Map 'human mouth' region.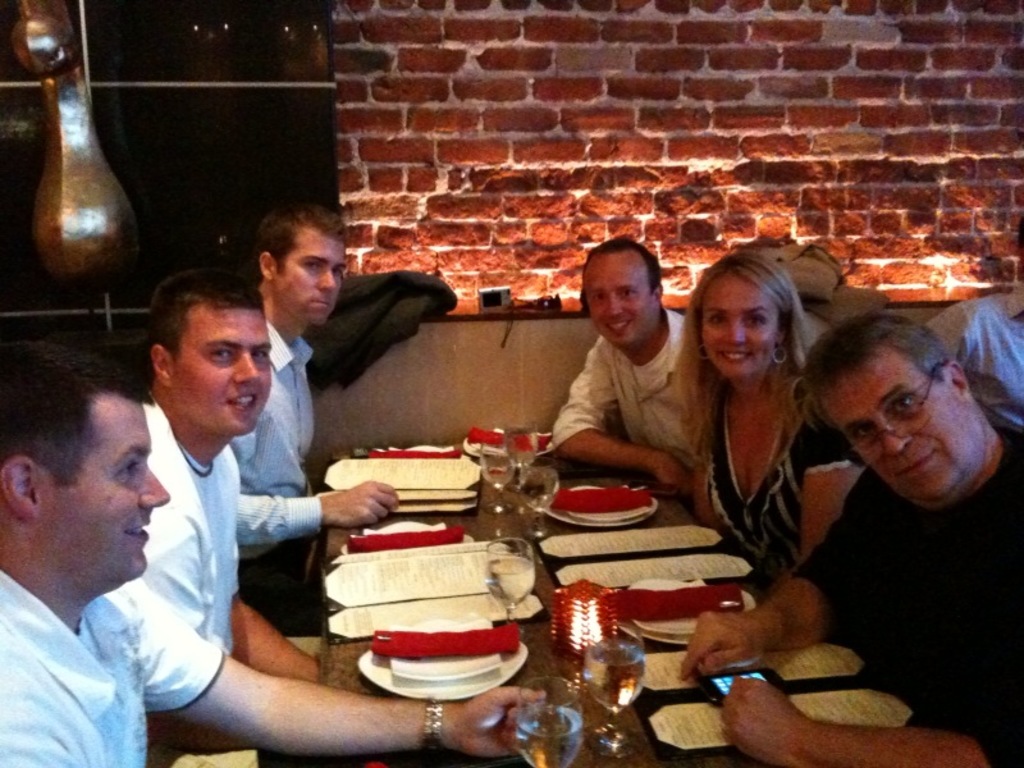
Mapped to box=[723, 349, 750, 364].
